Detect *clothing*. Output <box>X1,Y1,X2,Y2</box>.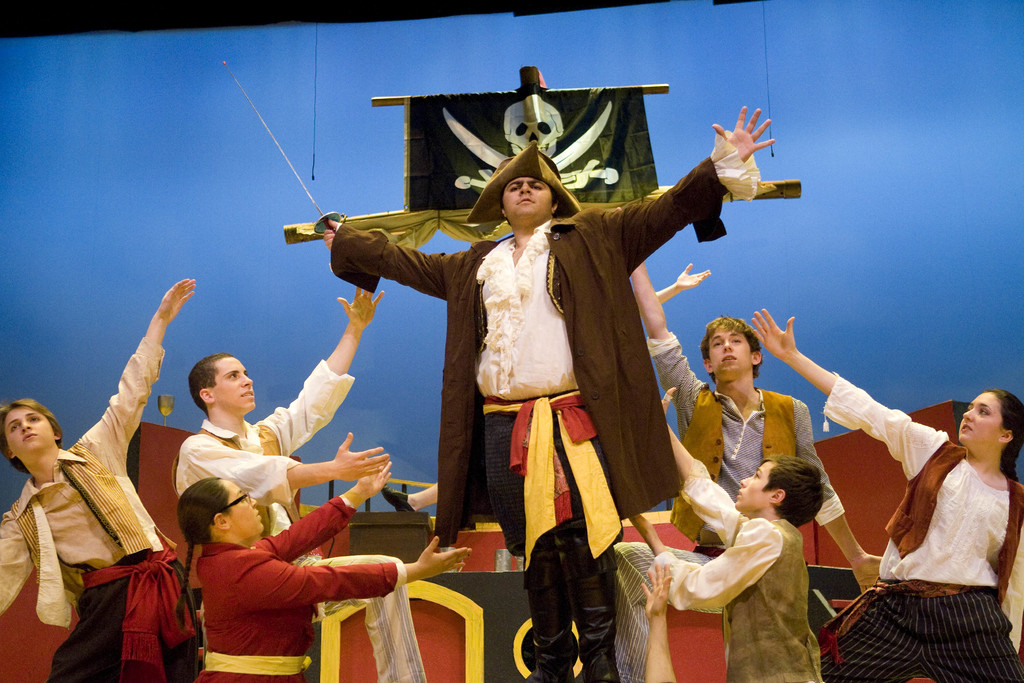
<box>330,139,764,539</box>.
